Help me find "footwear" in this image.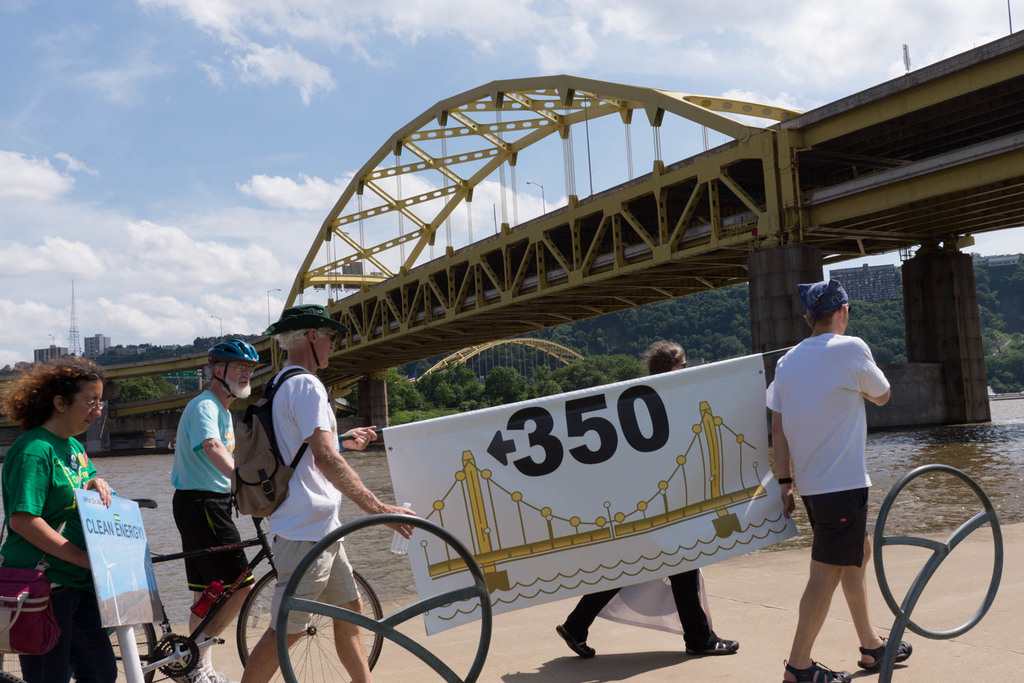
Found it: [x1=786, y1=653, x2=856, y2=680].
